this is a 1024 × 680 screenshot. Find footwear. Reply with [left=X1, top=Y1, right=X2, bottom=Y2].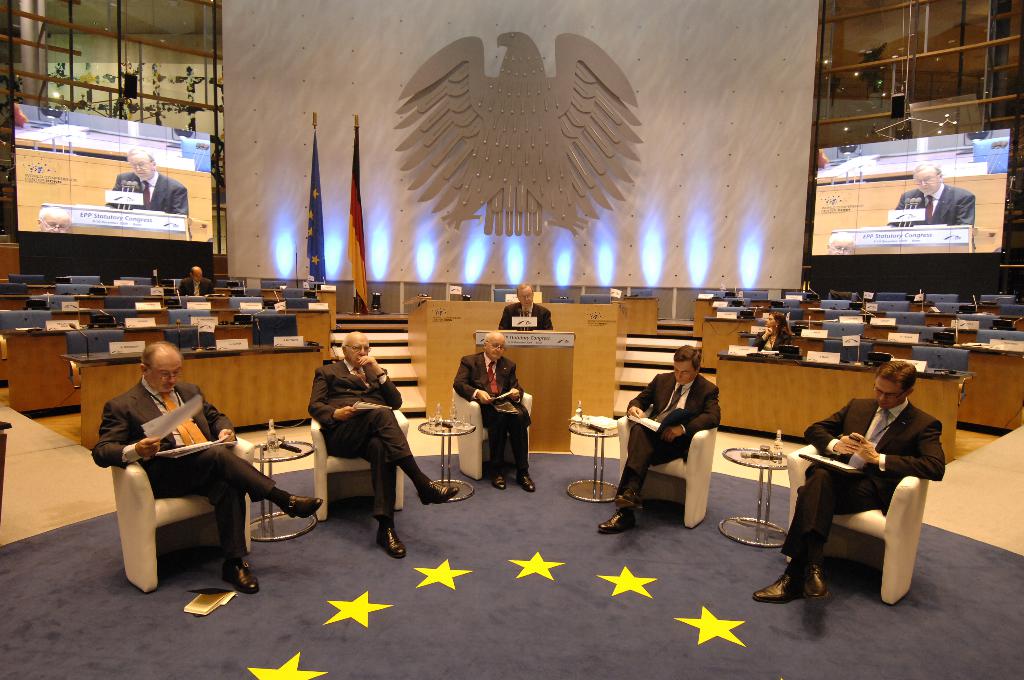
[left=615, top=485, right=647, bottom=510].
